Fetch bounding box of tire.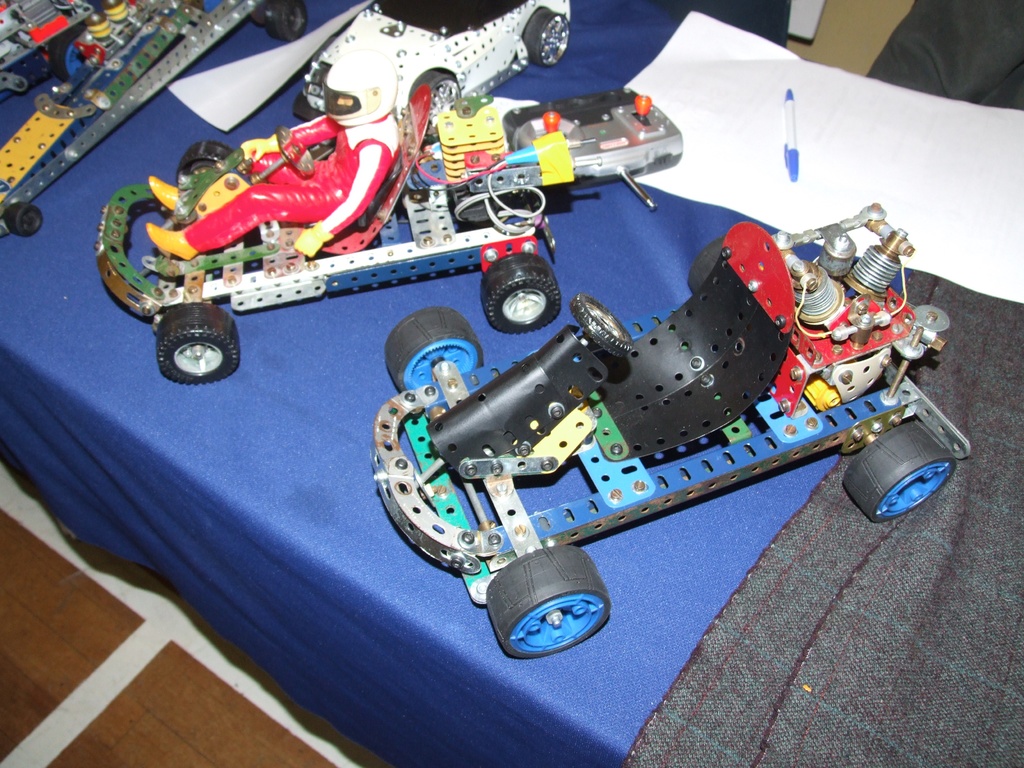
Bbox: (474, 245, 572, 333).
